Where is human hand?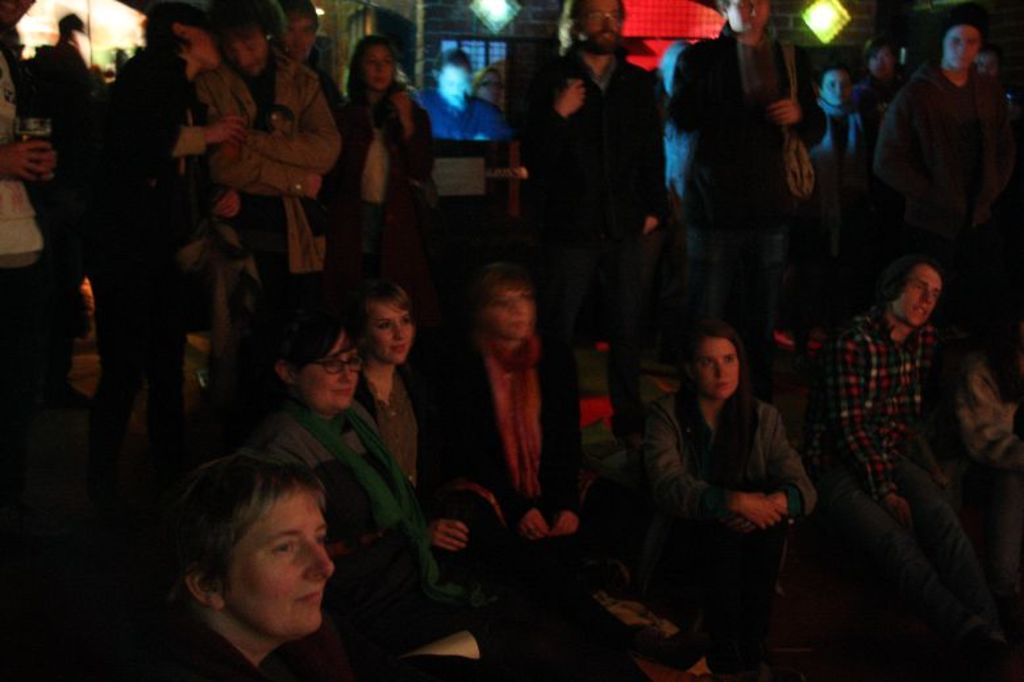
box=[209, 190, 245, 221].
